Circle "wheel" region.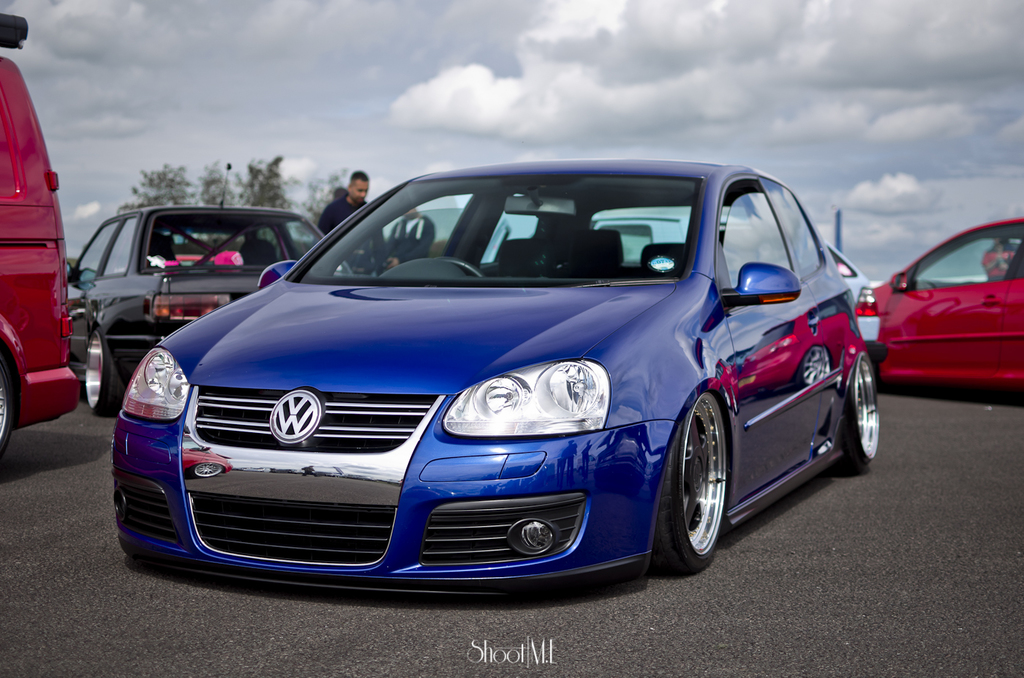
Region: Rect(88, 336, 127, 421).
